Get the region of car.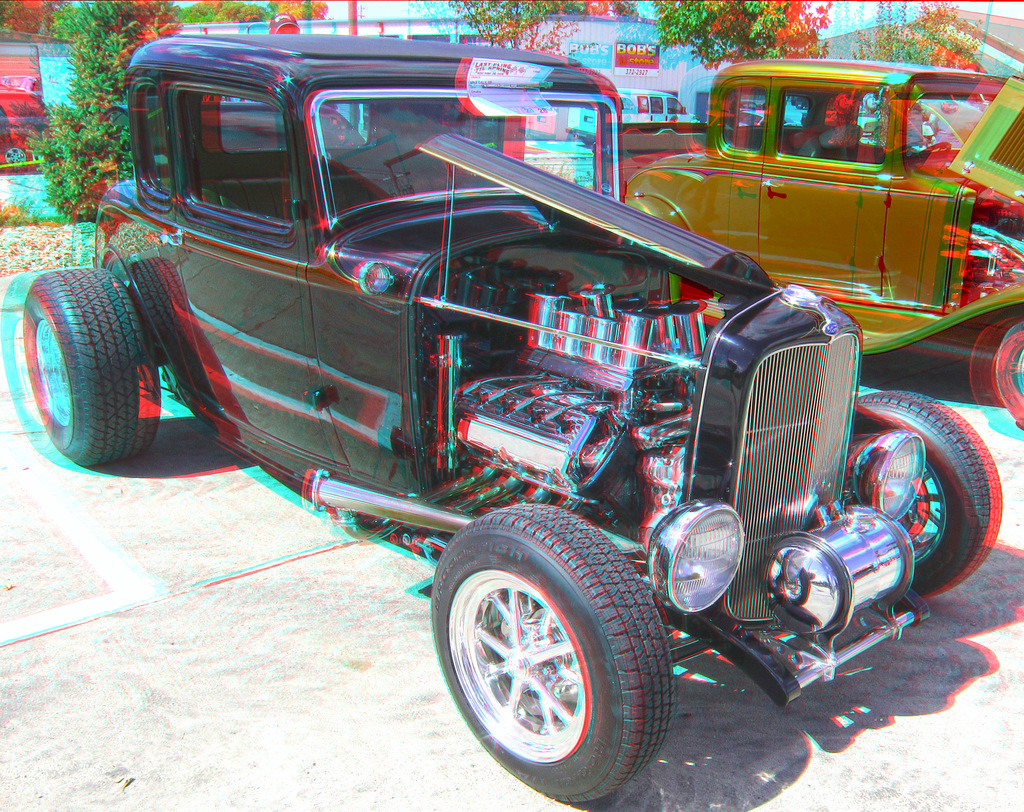
0, 60, 59, 179.
